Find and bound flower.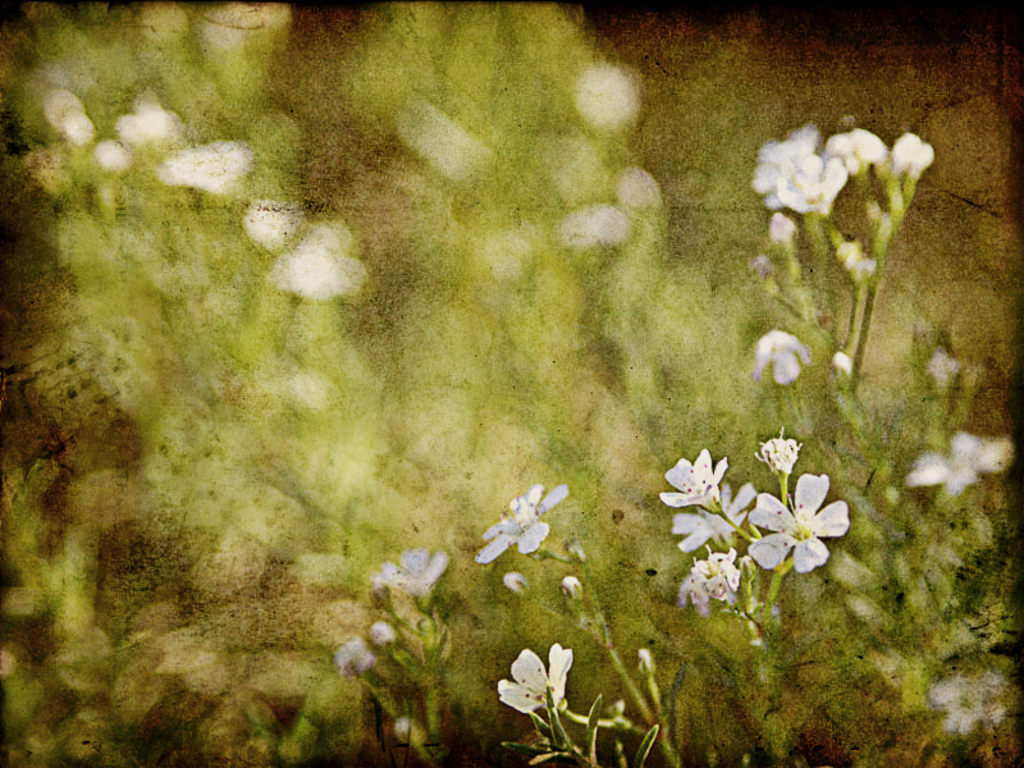
Bound: box=[891, 127, 934, 175].
